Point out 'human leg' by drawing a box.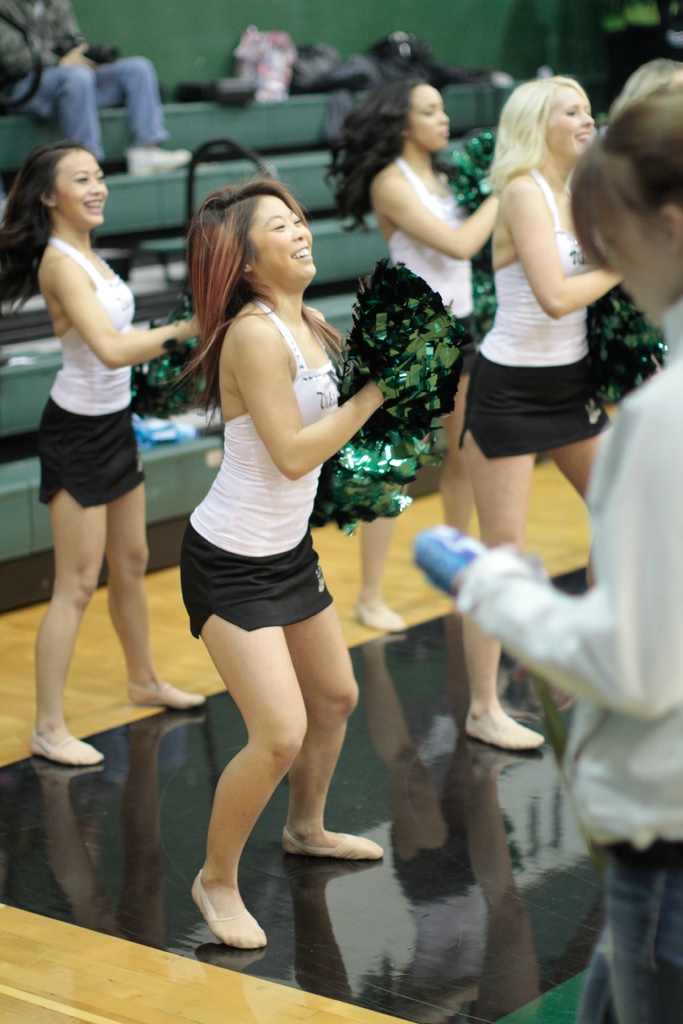
bbox=[176, 579, 310, 947].
